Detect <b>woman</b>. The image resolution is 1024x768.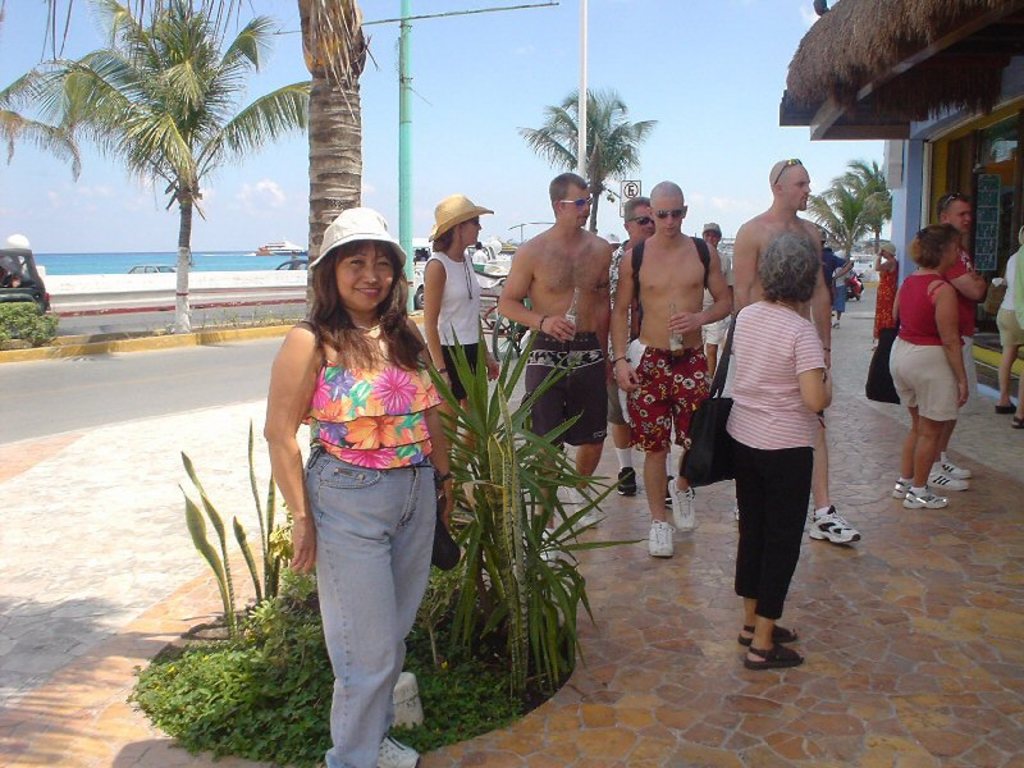
detection(993, 225, 1023, 429).
